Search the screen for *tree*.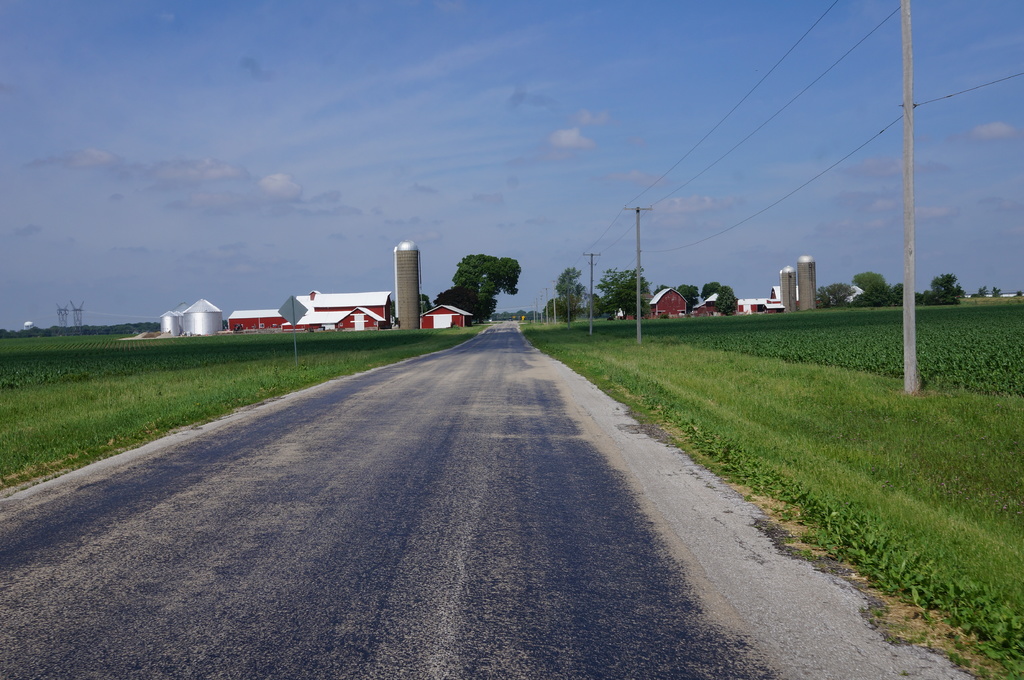
Found at bbox(926, 271, 962, 304).
